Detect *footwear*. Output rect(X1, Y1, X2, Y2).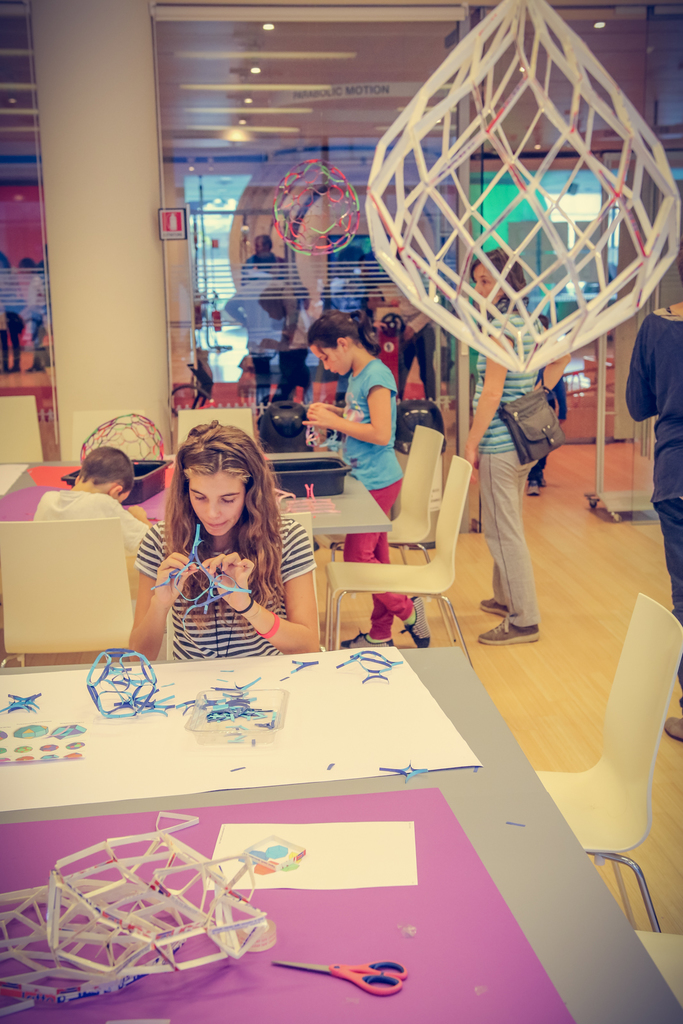
rect(483, 594, 508, 615).
